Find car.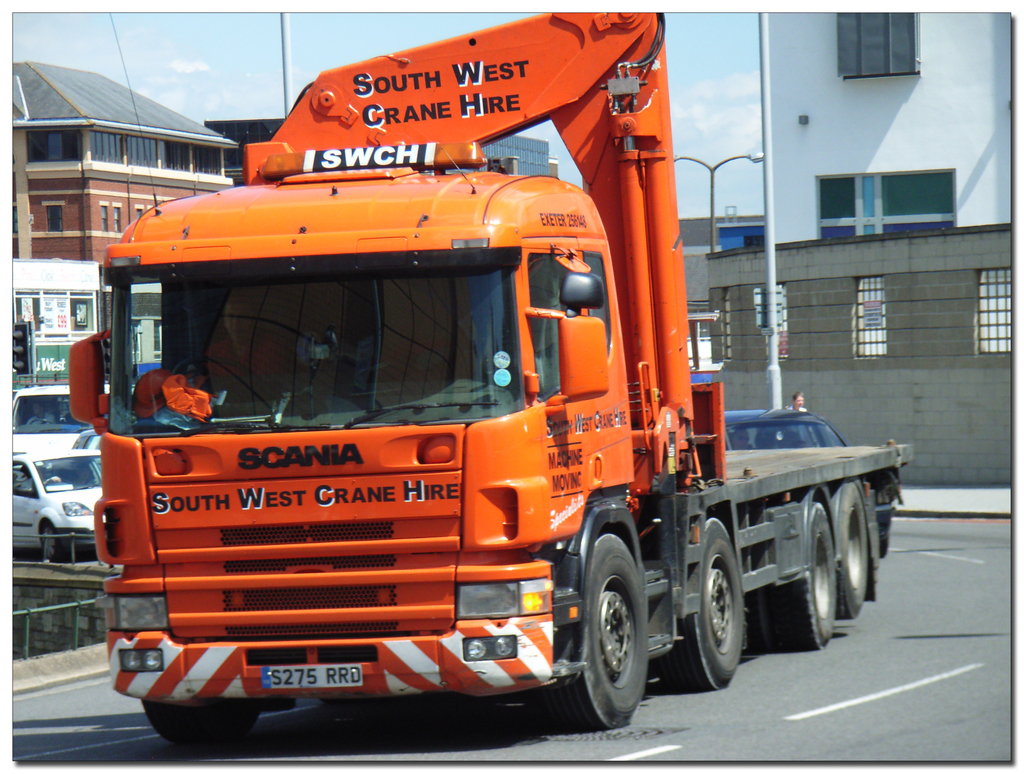
724 407 903 564.
